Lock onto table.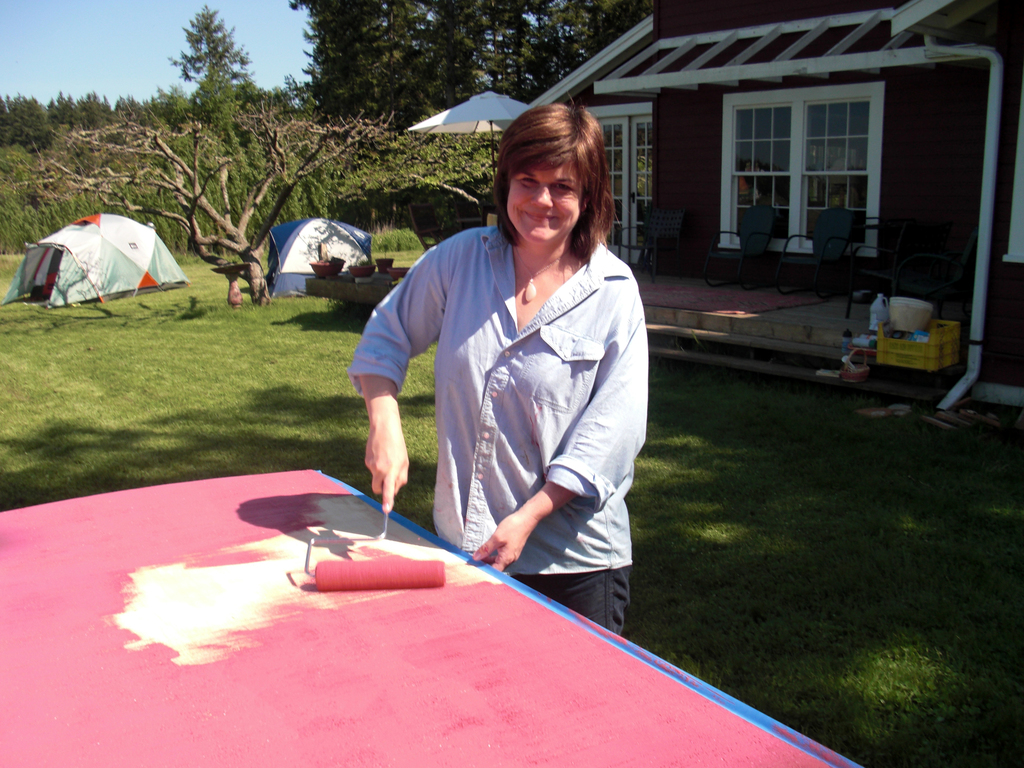
Locked: (0,470,865,767).
